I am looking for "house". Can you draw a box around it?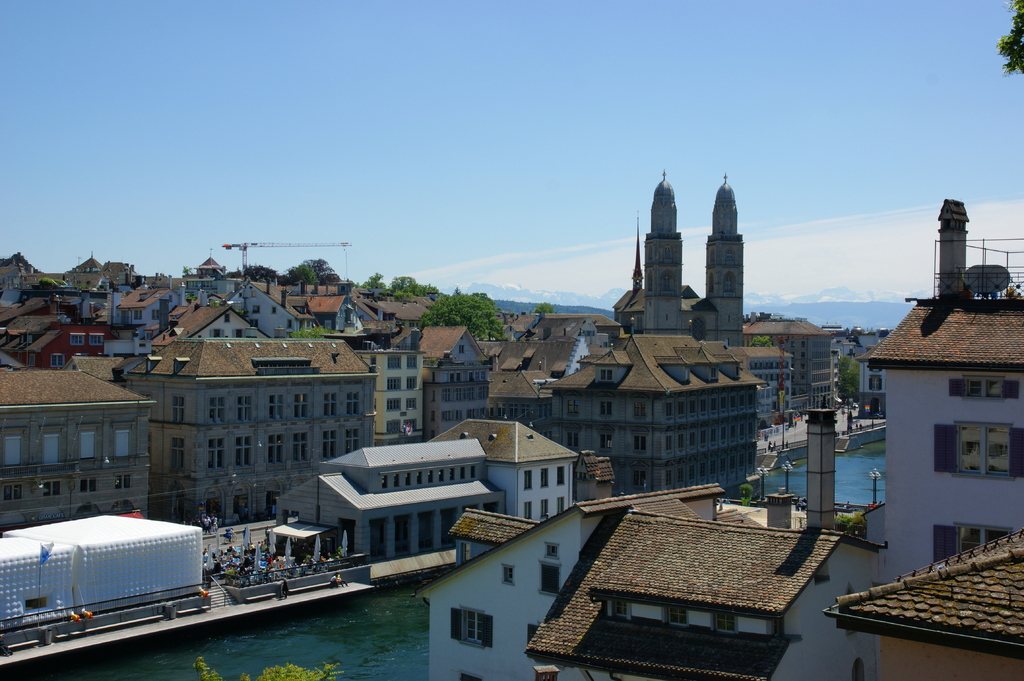
Sure, the bounding box is {"x1": 735, "y1": 349, "x2": 788, "y2": 427}.
